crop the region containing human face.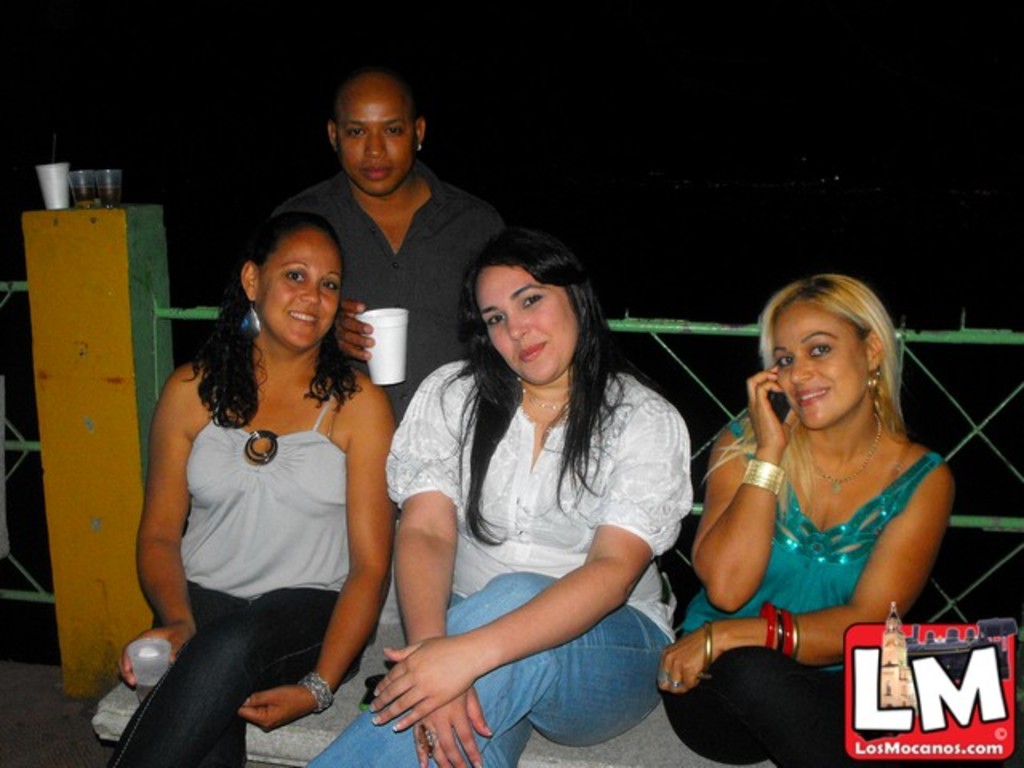
Crop region: box=[336, 94, 414, 195].
